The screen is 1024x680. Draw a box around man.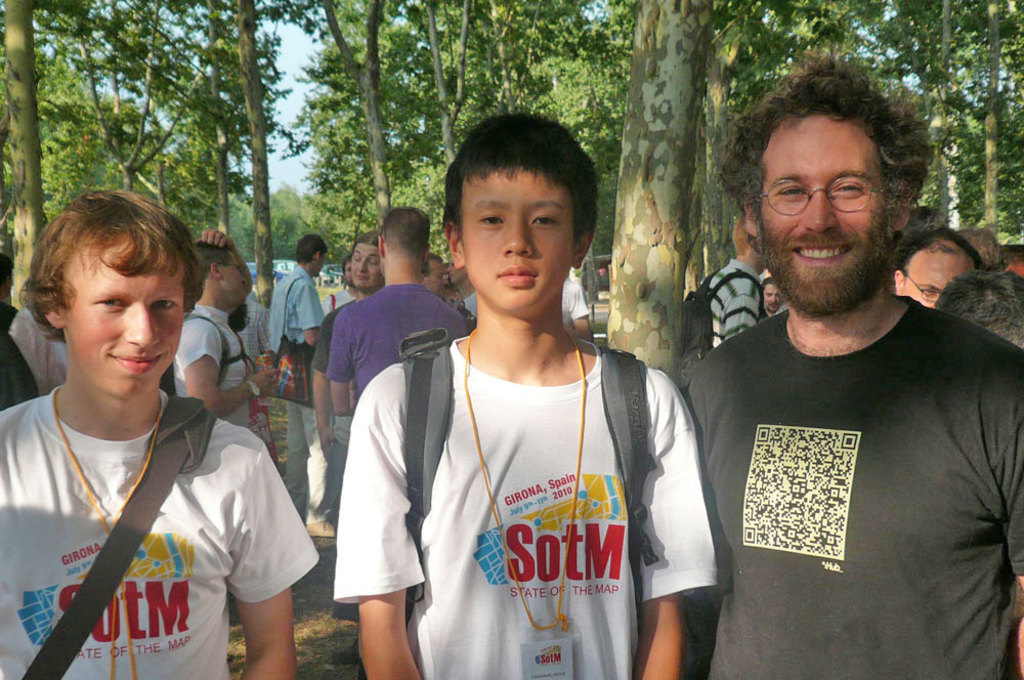
locate(674, 76, 1022, 673).
